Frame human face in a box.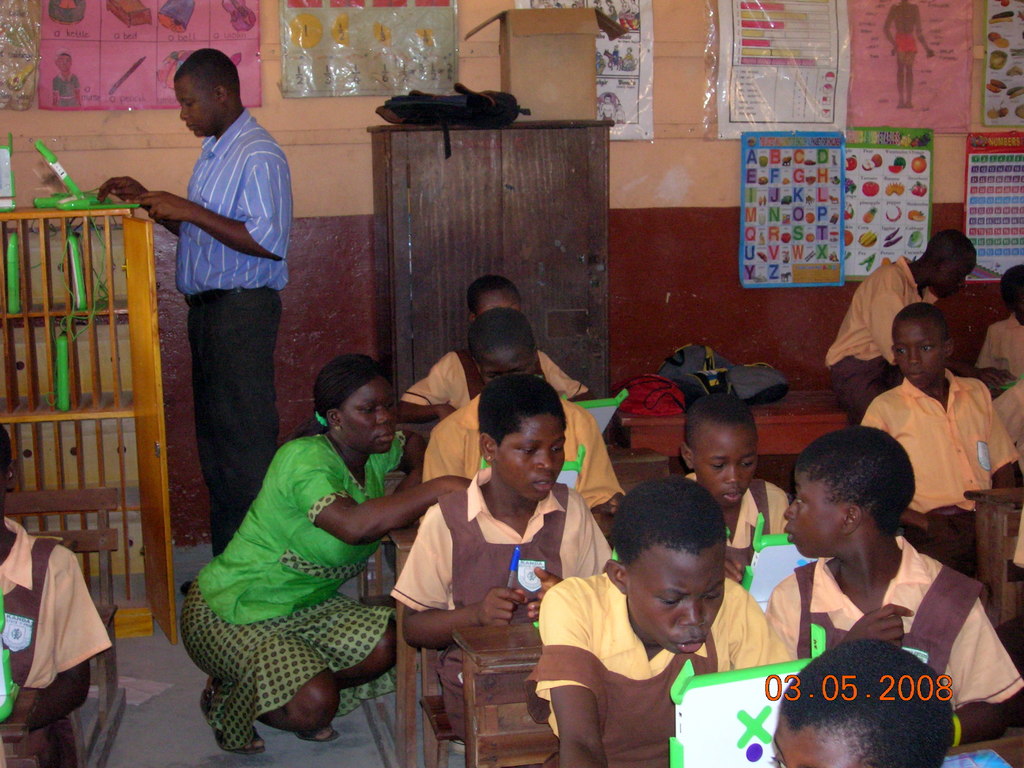
{"left": 480, "top": 358, "right": 533, "bottom": 388}.
